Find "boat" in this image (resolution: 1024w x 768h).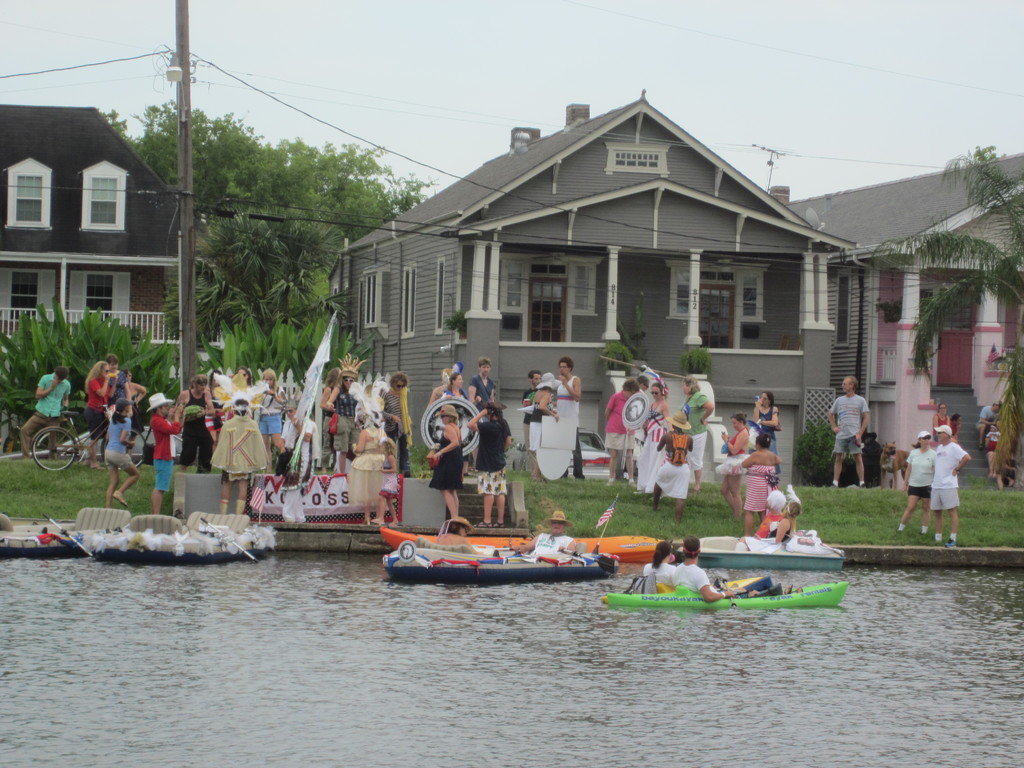
locate(88, 511, 284, 562).
